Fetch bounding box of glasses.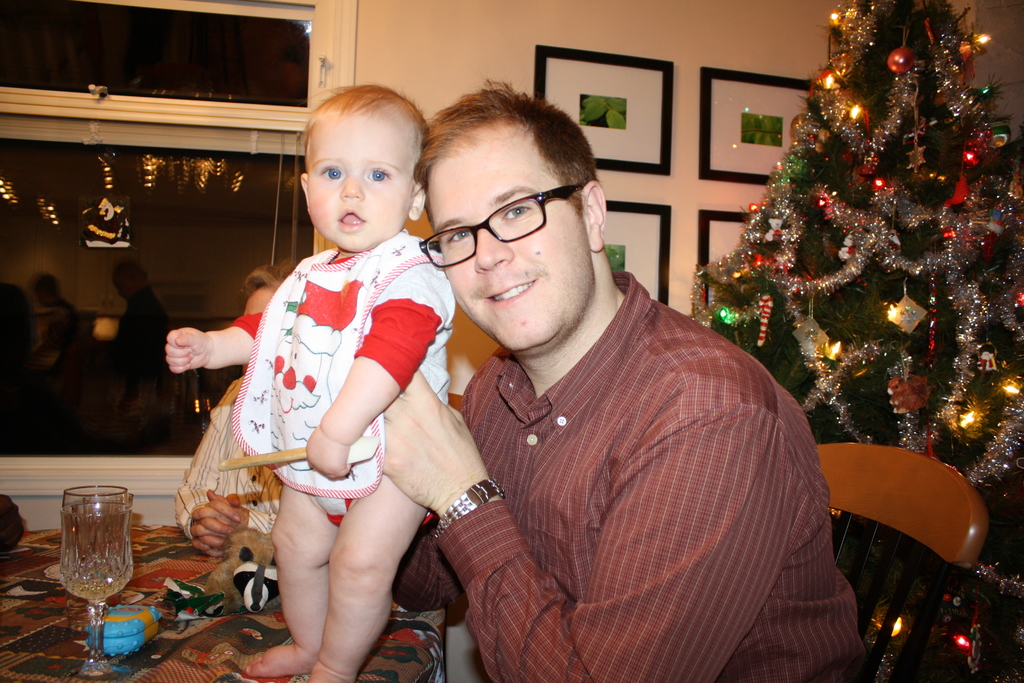
Bbox: crop(414, 174, 598, 271).
